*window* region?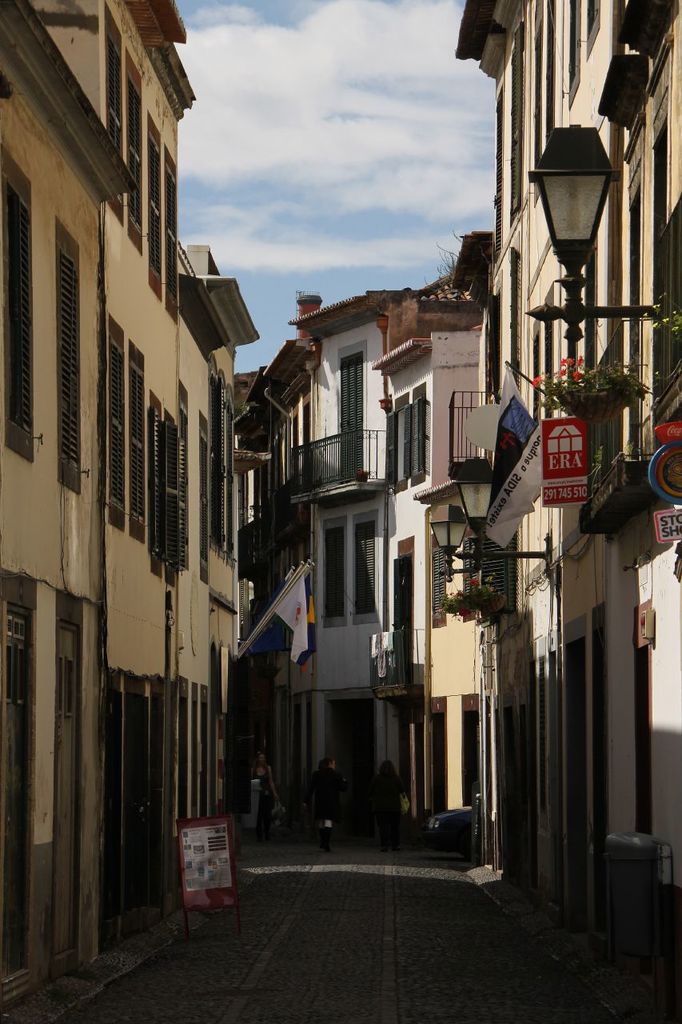
(103,2,124,222)
